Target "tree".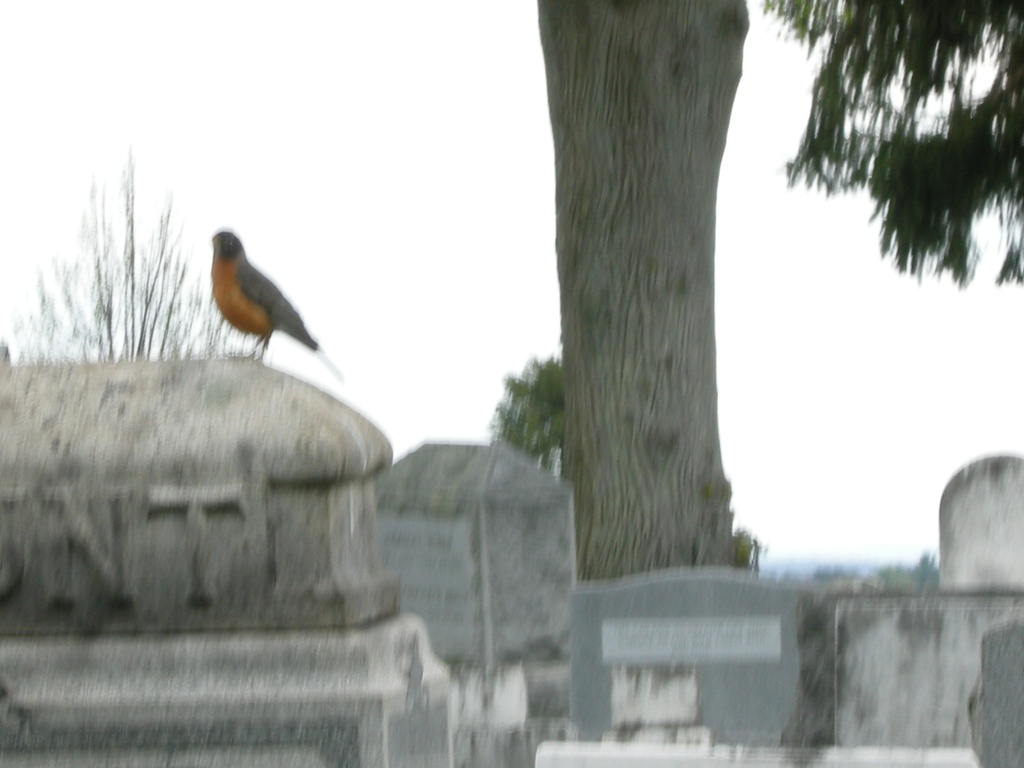
Target region: l=492, t=351, r=569, b=472.
